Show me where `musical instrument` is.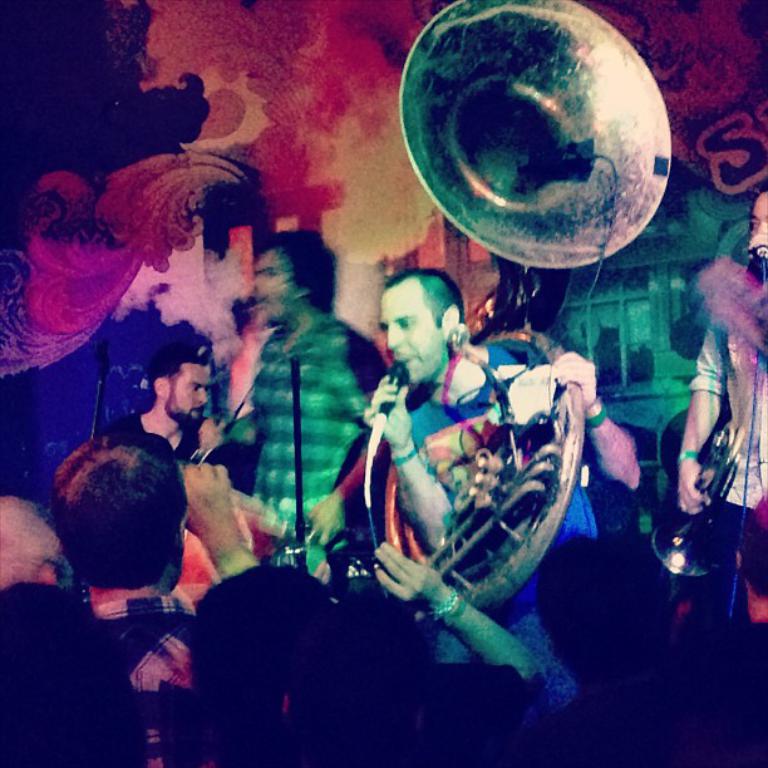
`musical instrument` is at box=[654, 415, 765, 579].
